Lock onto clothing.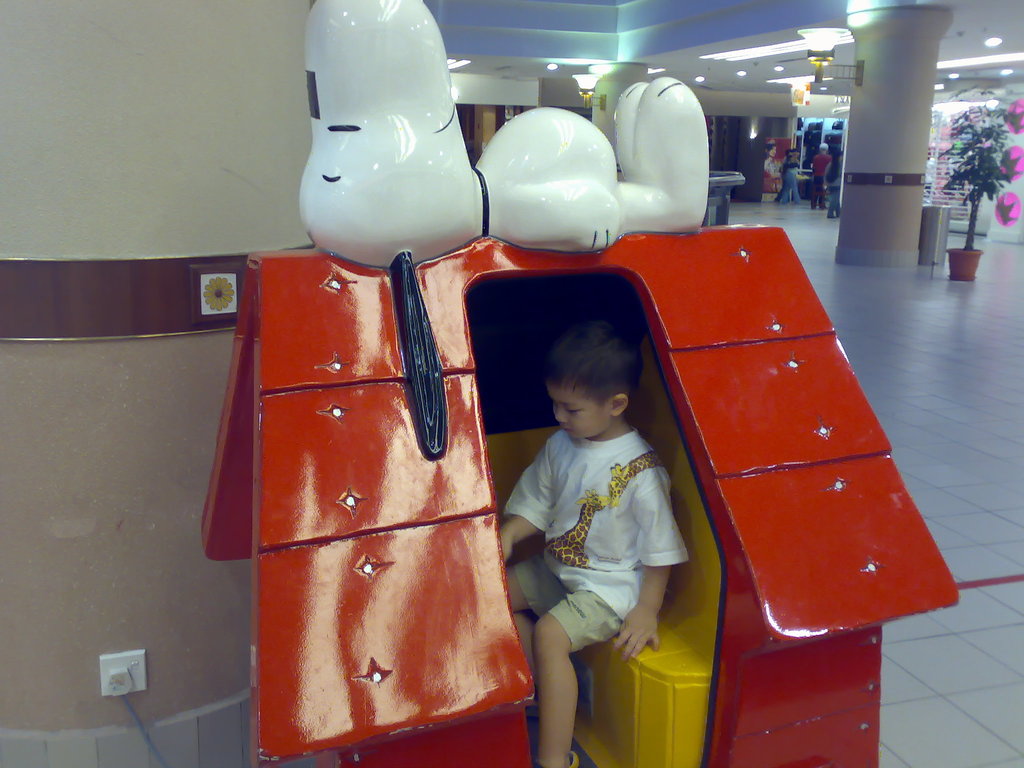
Locked: 812, 145, 831, 212.
